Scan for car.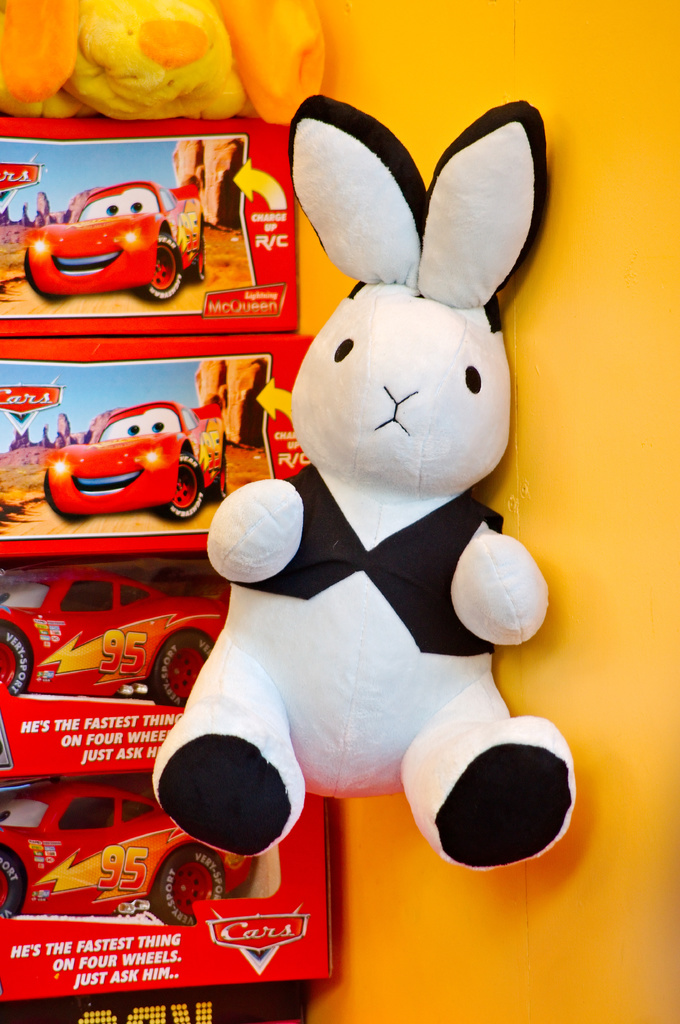
Scan result: {"left": 0, "top": 567, "right": 224, "bottom": 707}.
